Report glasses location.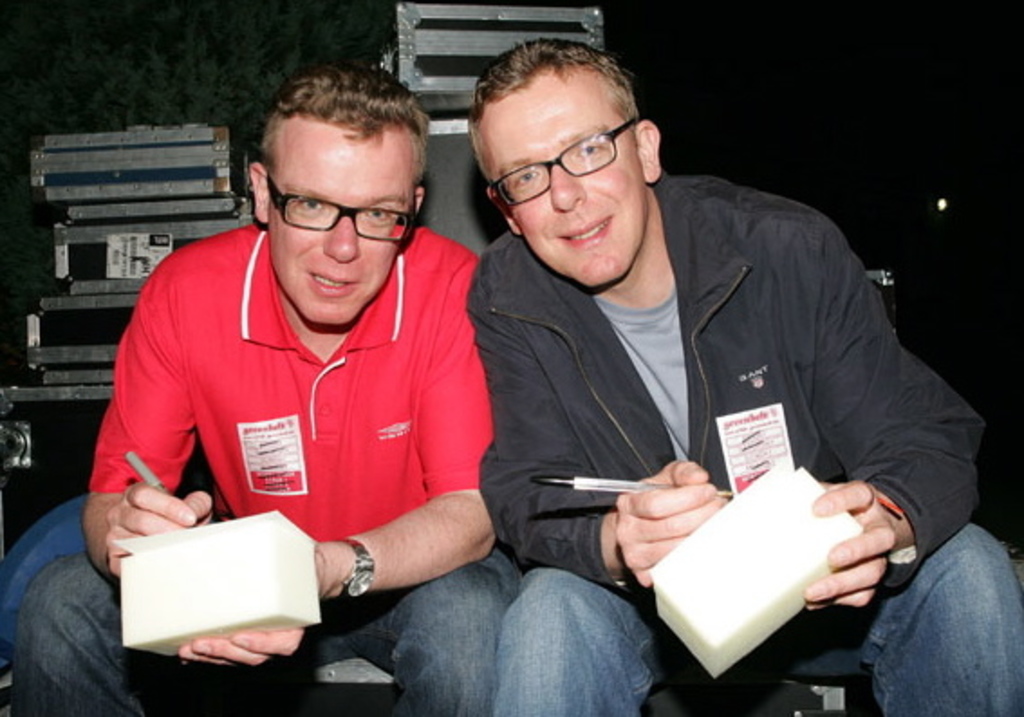
Report: 475,110,648,213.
